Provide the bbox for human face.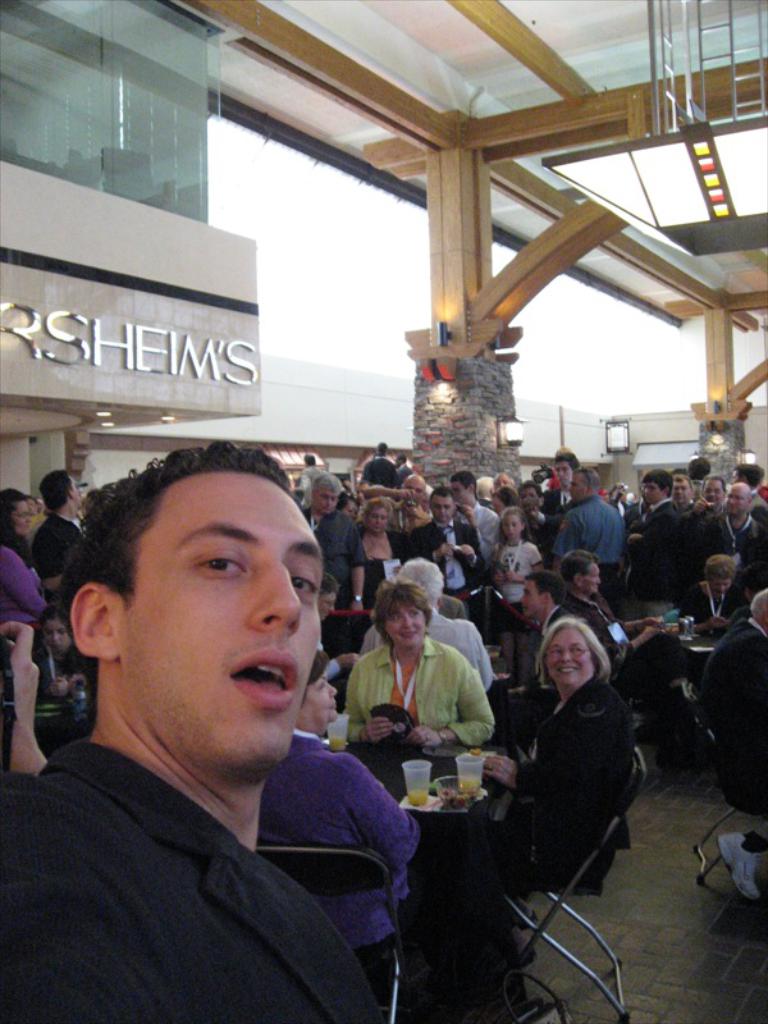
box=[385, 594, 439, 648].
